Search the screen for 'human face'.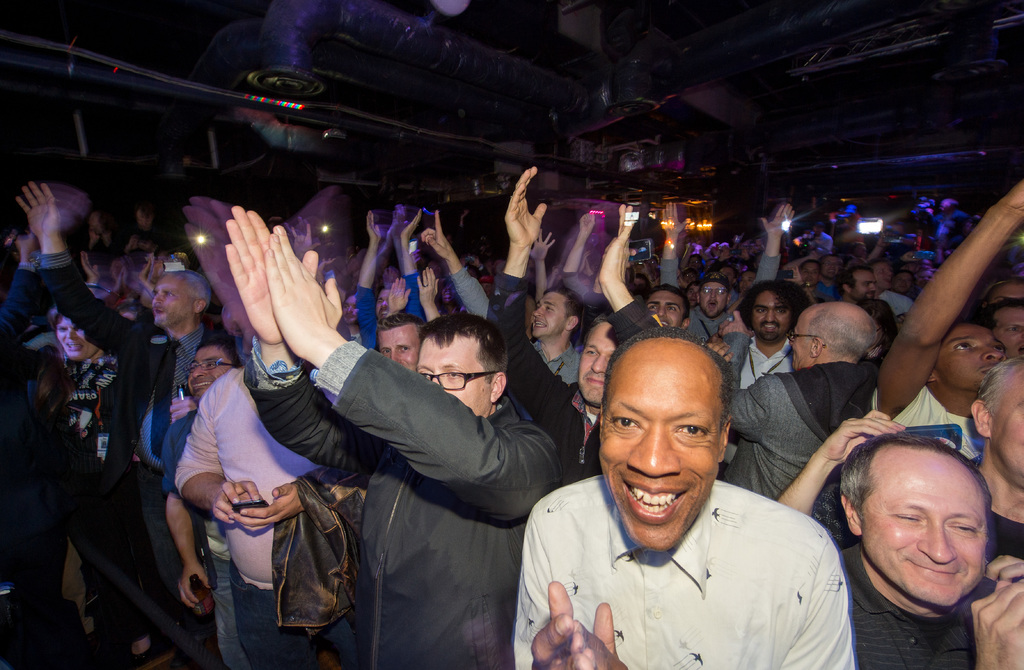
Found at l=698, t=284, r=732, b=315.
